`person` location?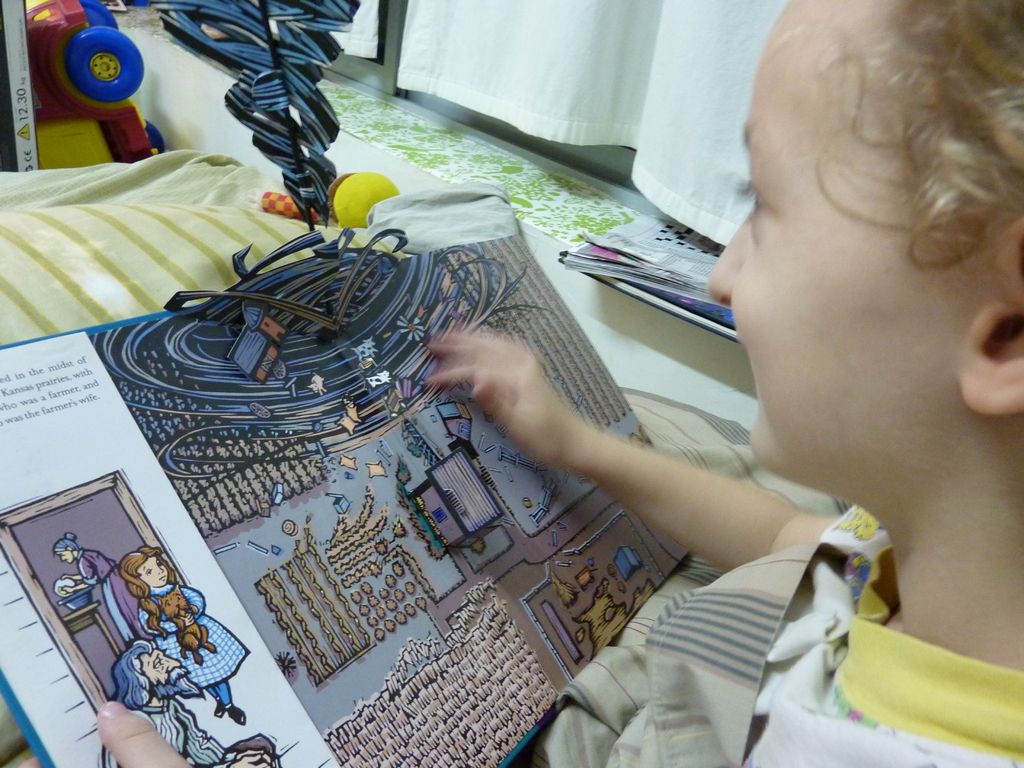
bbox(101, 648, 277, 767)
